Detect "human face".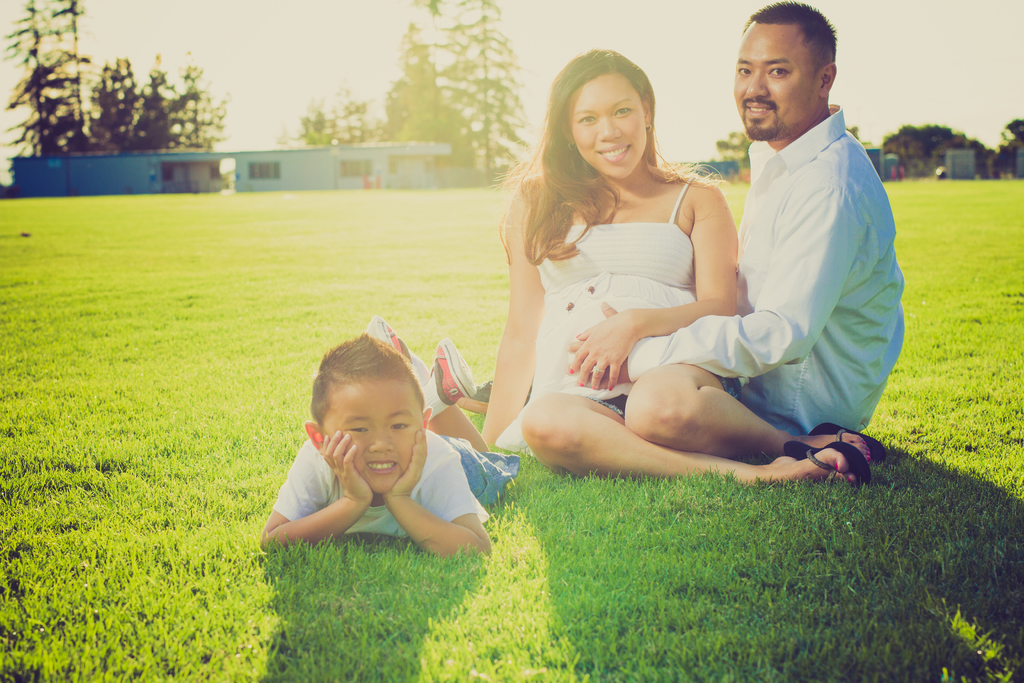
Detected at [left=568, top=69, right=643, bottom=177].
